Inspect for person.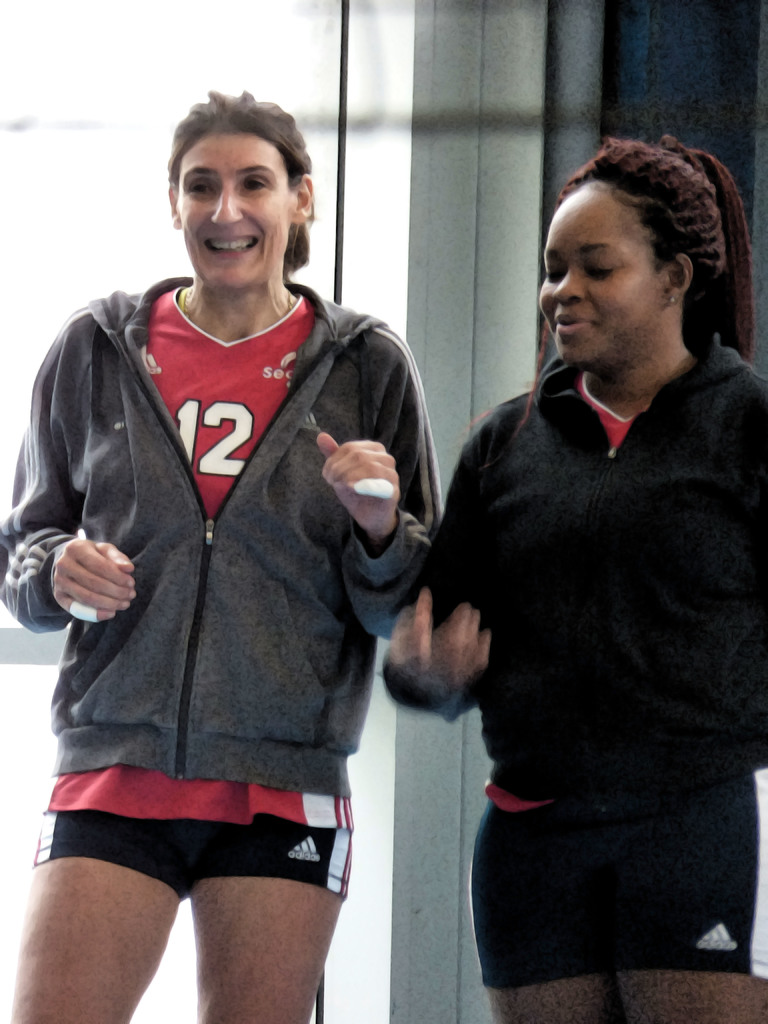
Inspection: detection(13, 56, 468, 1023).
